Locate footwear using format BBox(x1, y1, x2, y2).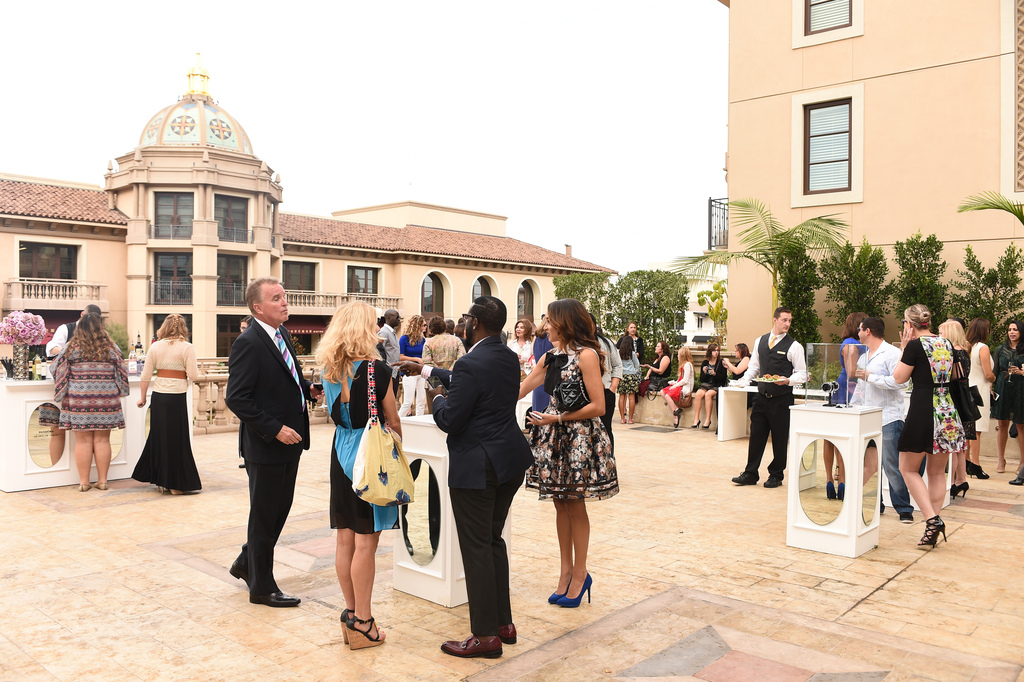
BBox(493, 623, 520, 644).
